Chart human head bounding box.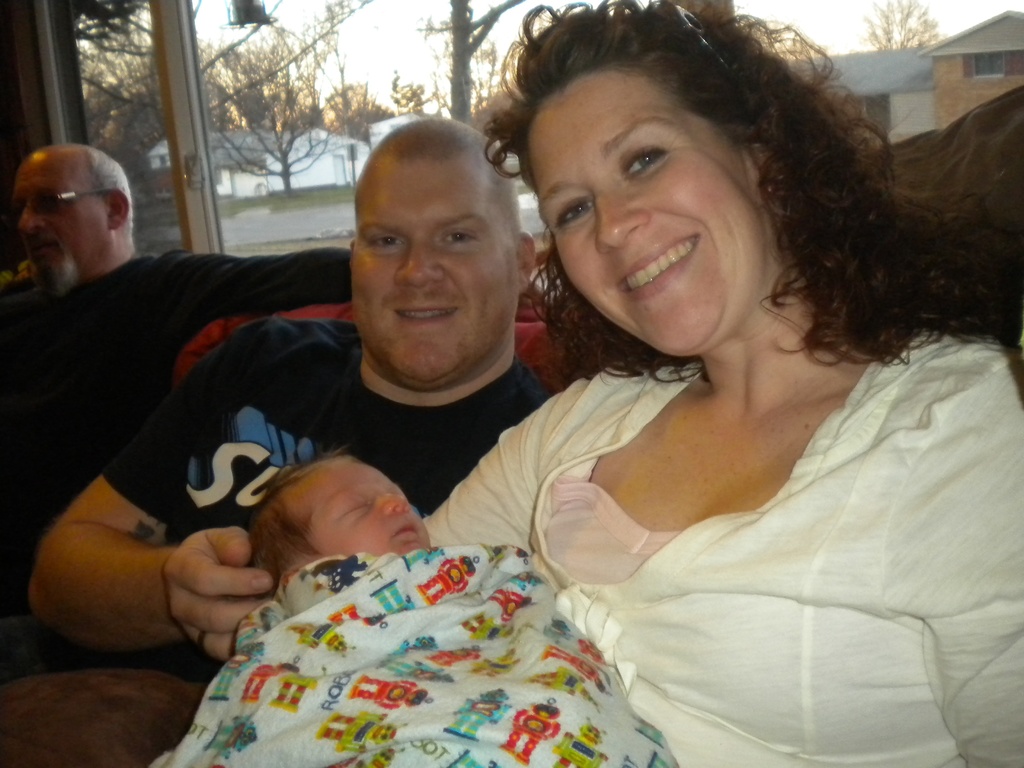
Charted: box(344, 120, 540, 390).
